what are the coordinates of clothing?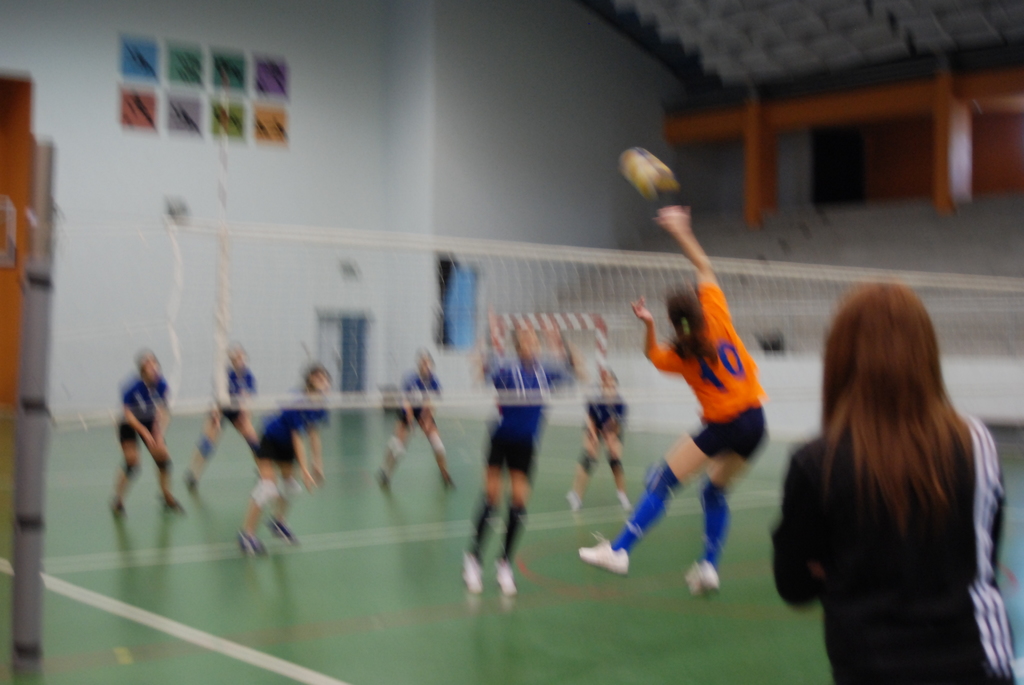
select_region(649, 272, 765, 457).
